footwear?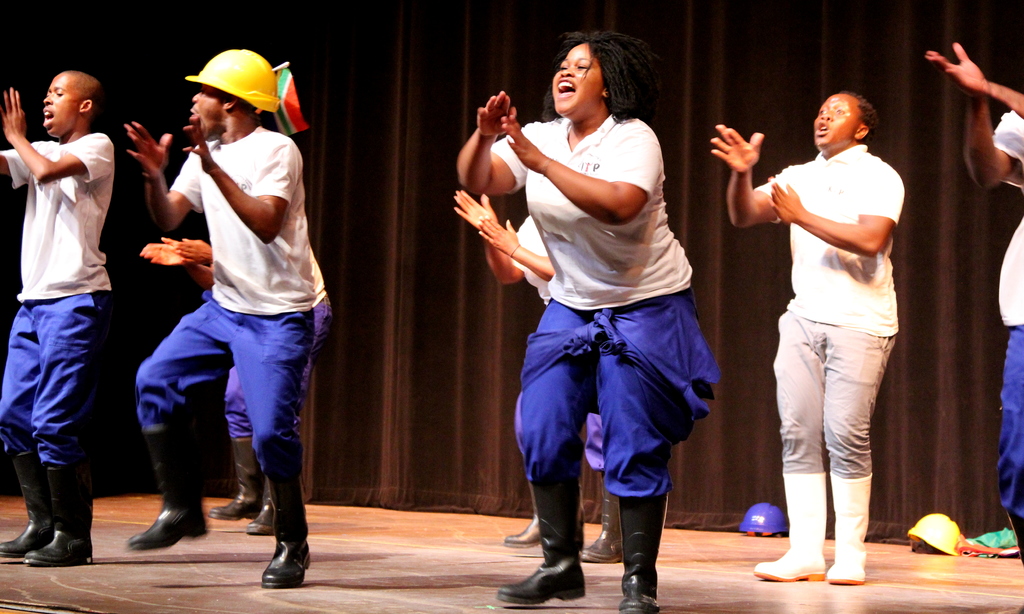
crop(502, 458, 542, 549)
